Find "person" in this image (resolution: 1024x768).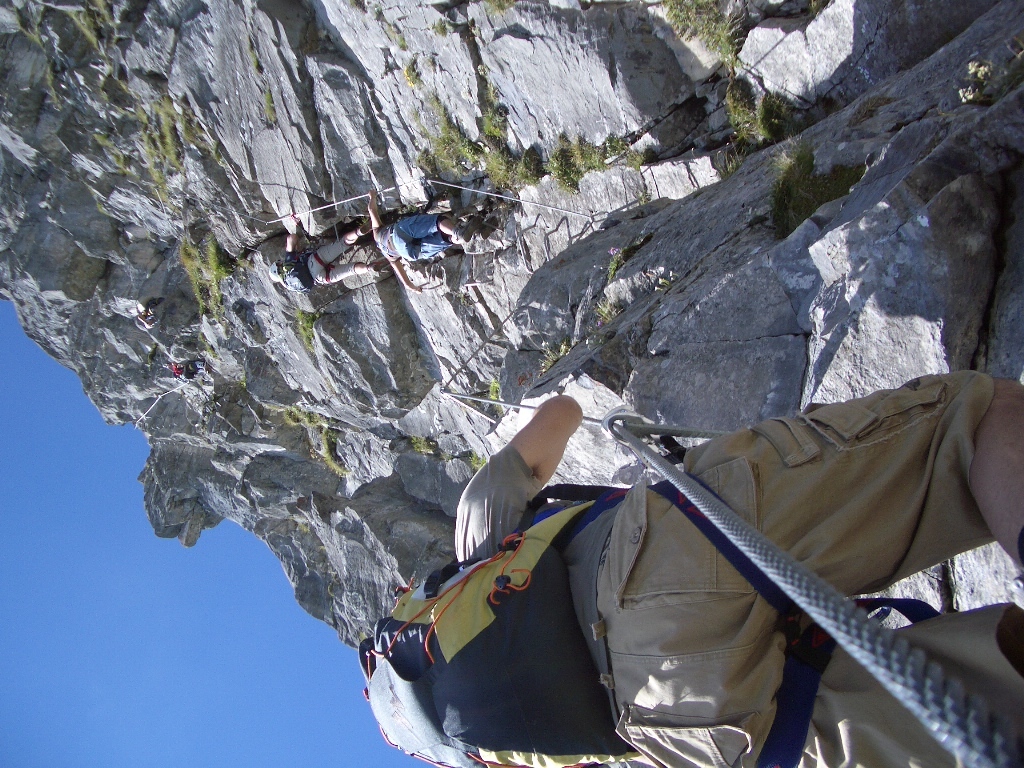
[left=371, top=308, right=931, bottom=762].
